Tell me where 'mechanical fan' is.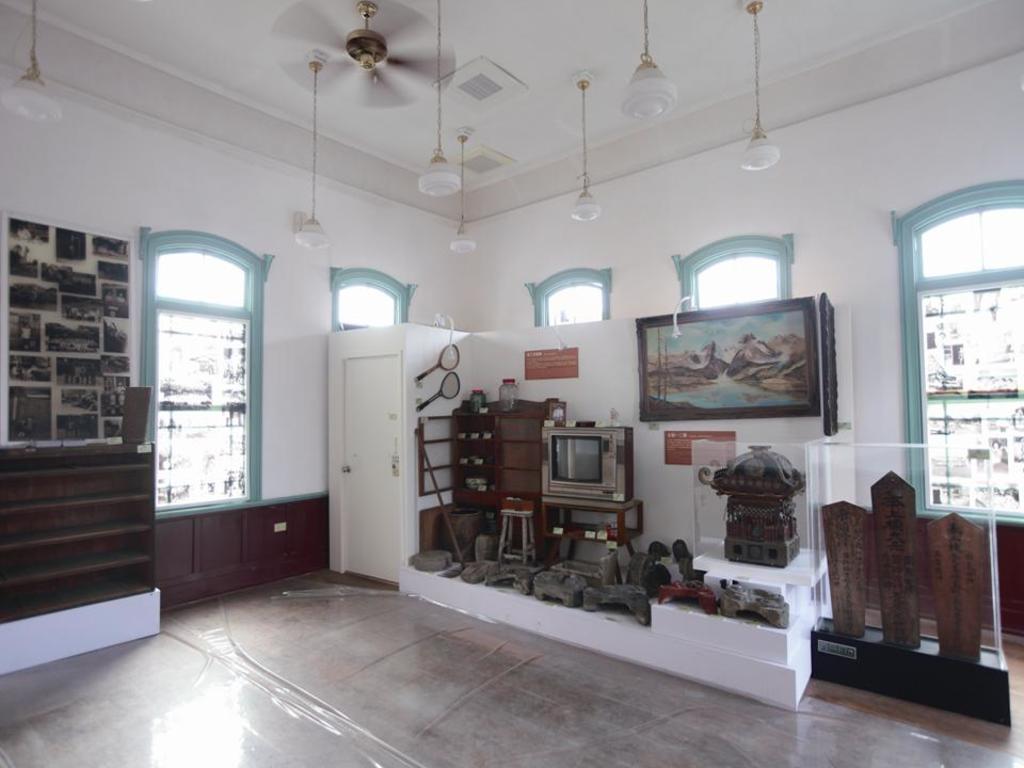
'mechanical fan' is at [270, 0, 454, 110].
